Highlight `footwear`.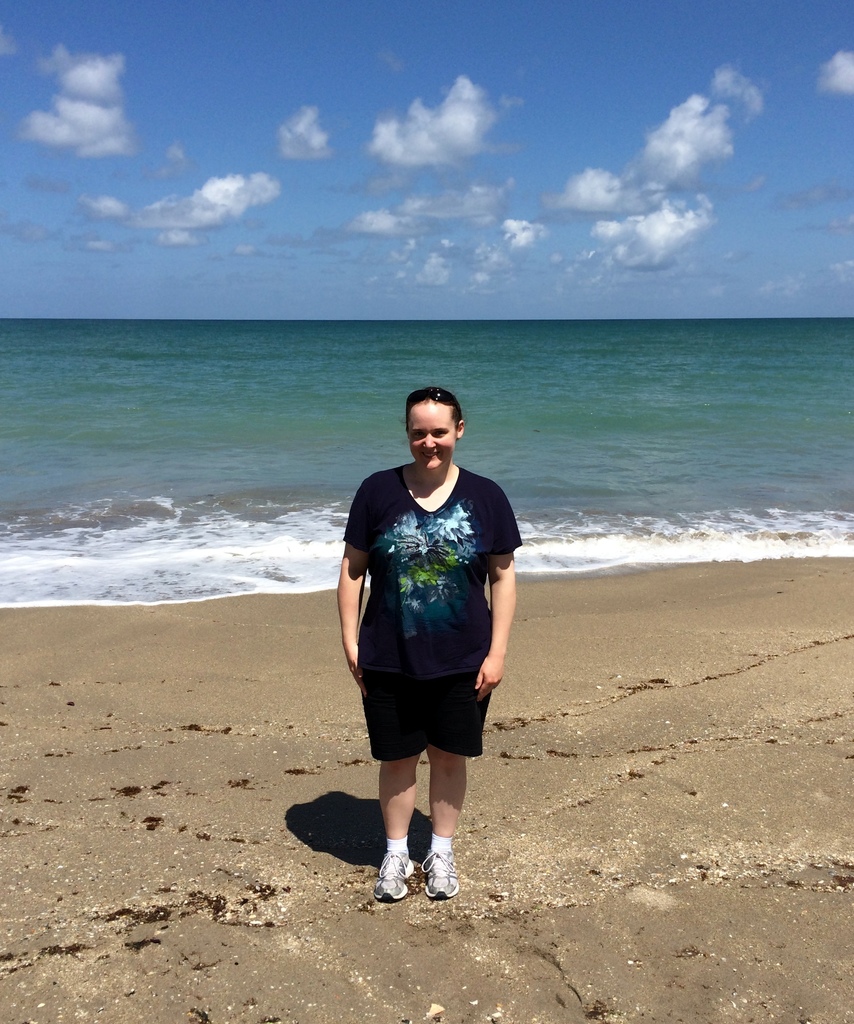
Highlighted region: [x1=418, y1=845, x2=462, y2=897].
